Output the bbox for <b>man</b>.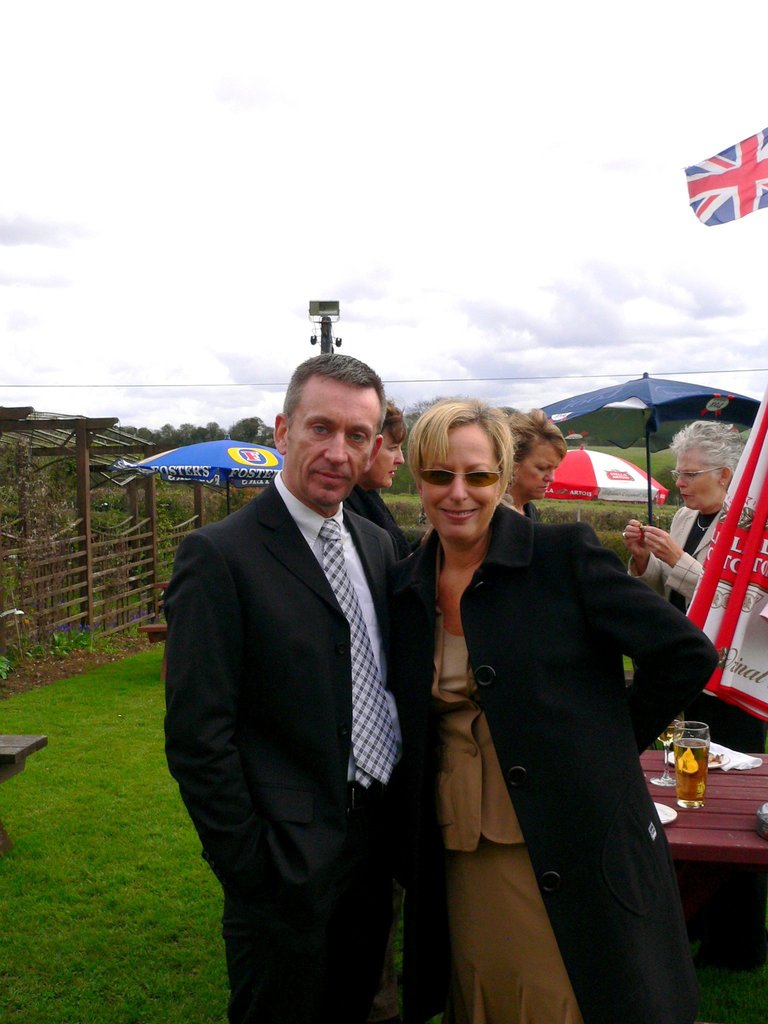
[145,333,446,1023].
